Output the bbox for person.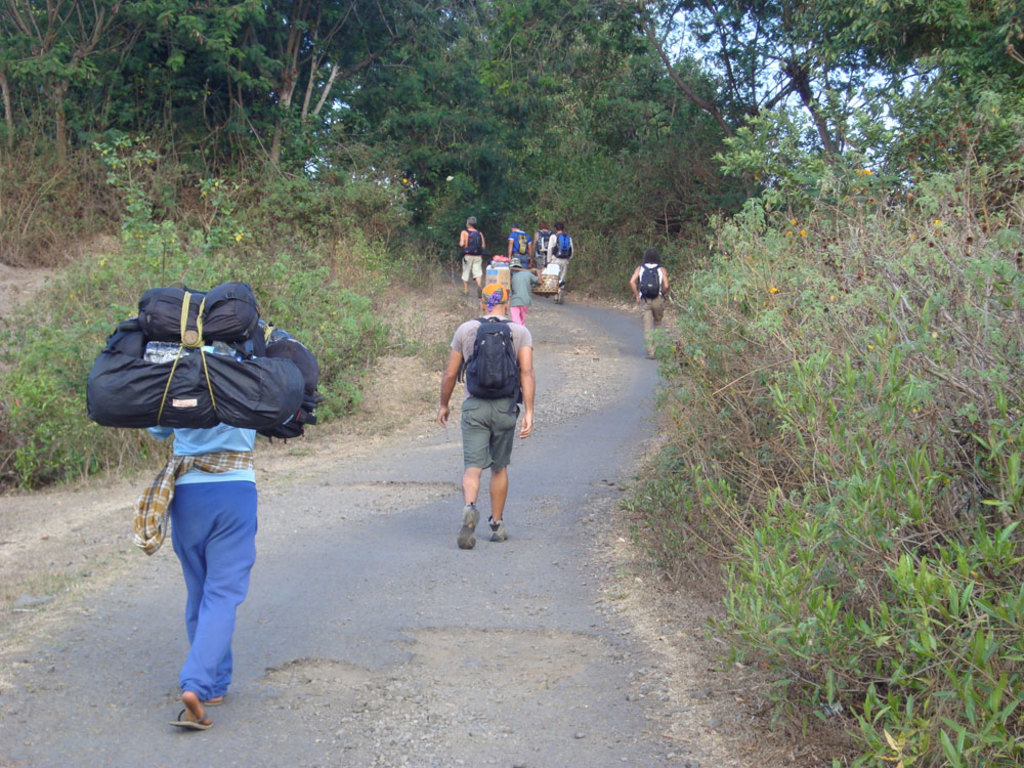
bbox=[506, 221, 532, 274].
